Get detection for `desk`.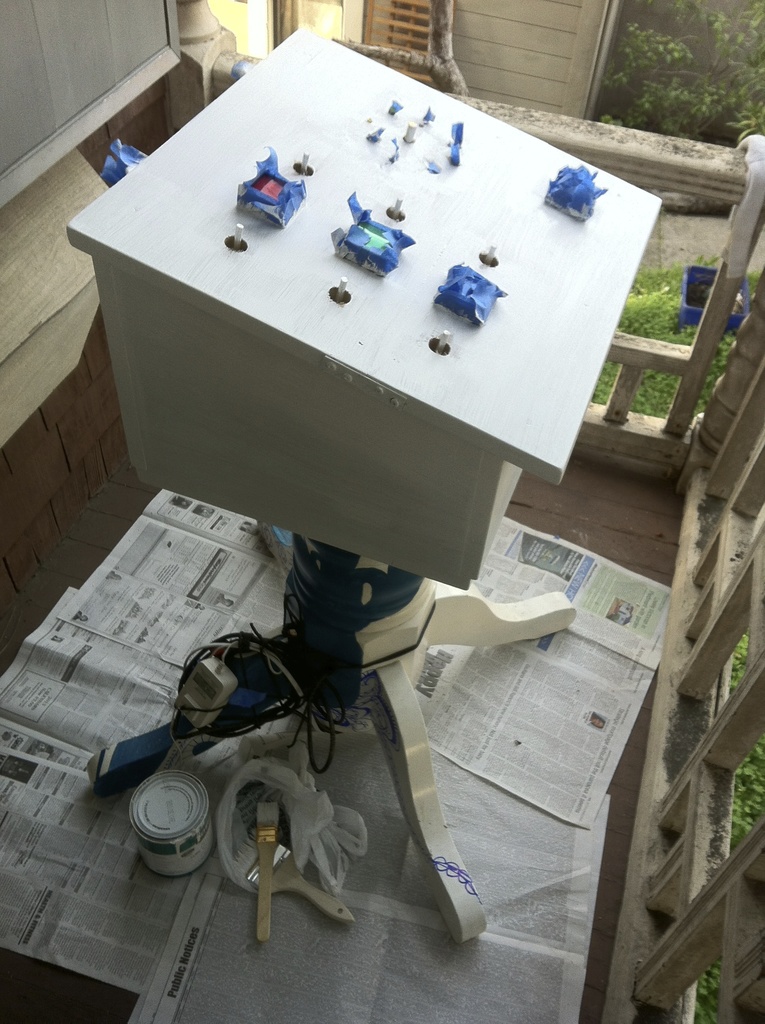
Detection: (x1=70, y1=19, x2=659, y2=940).
